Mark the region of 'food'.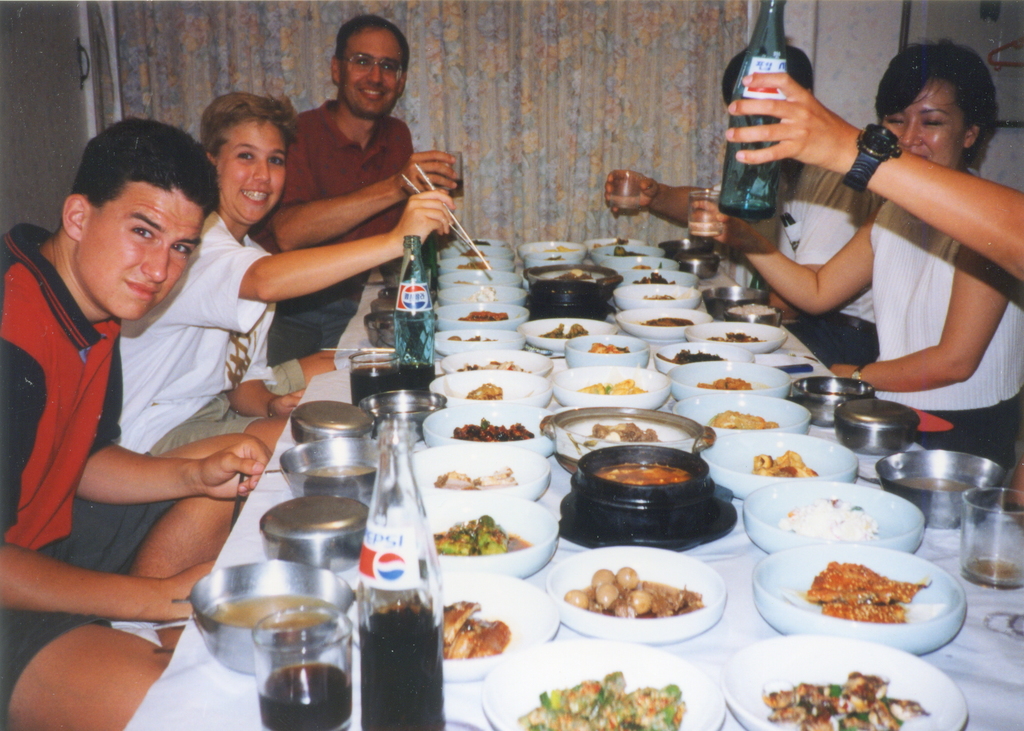
Region: (left=445, top=331, right=492, bottom=343).
